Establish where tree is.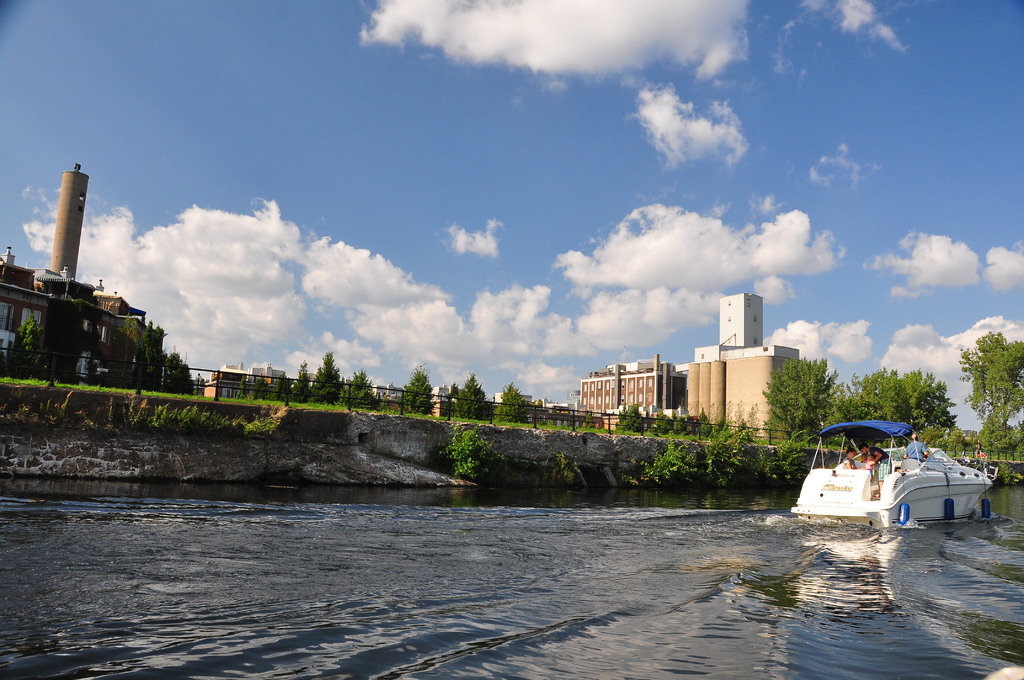
Established at {"x1": 295, "y1": 359, "x2": 313, "y2": 403}.
